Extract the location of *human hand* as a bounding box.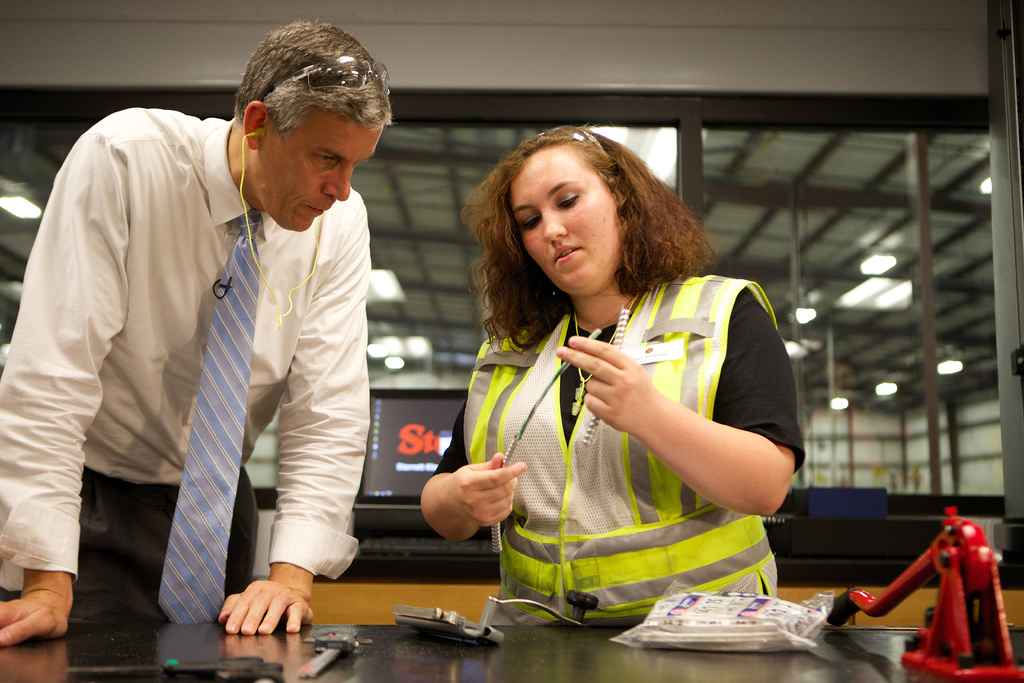
{"x1": 450, "y1": 448, "x2": 529, "y2": 531}.
